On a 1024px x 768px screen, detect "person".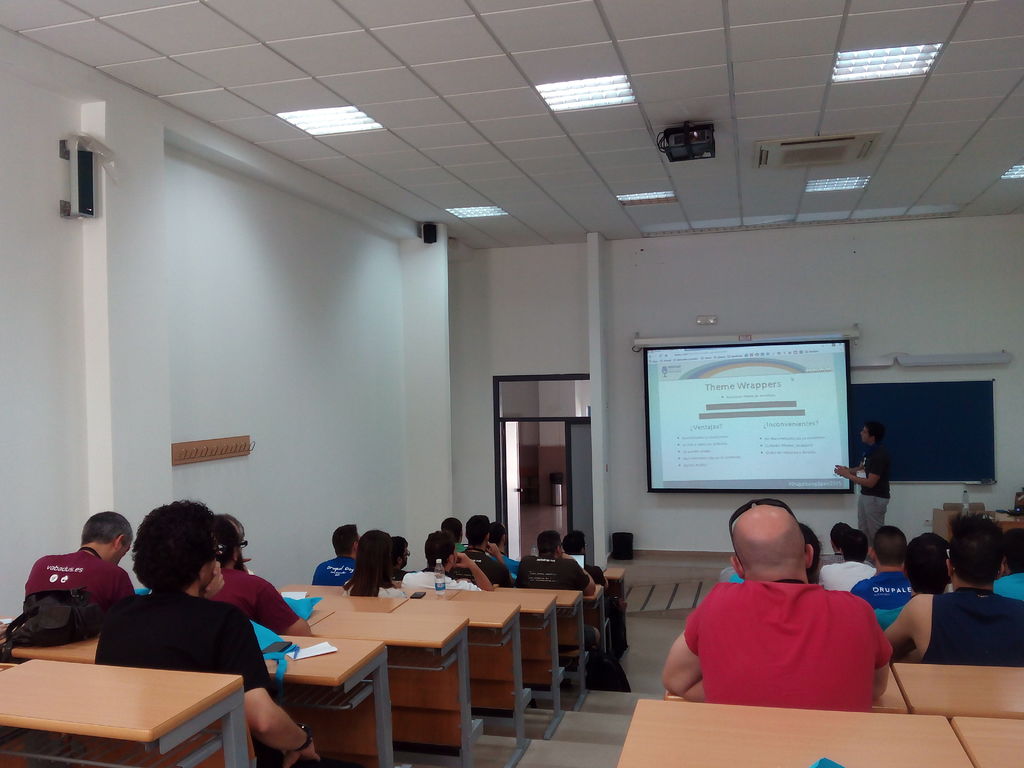
bbox=(96, 500, 322, 767).
